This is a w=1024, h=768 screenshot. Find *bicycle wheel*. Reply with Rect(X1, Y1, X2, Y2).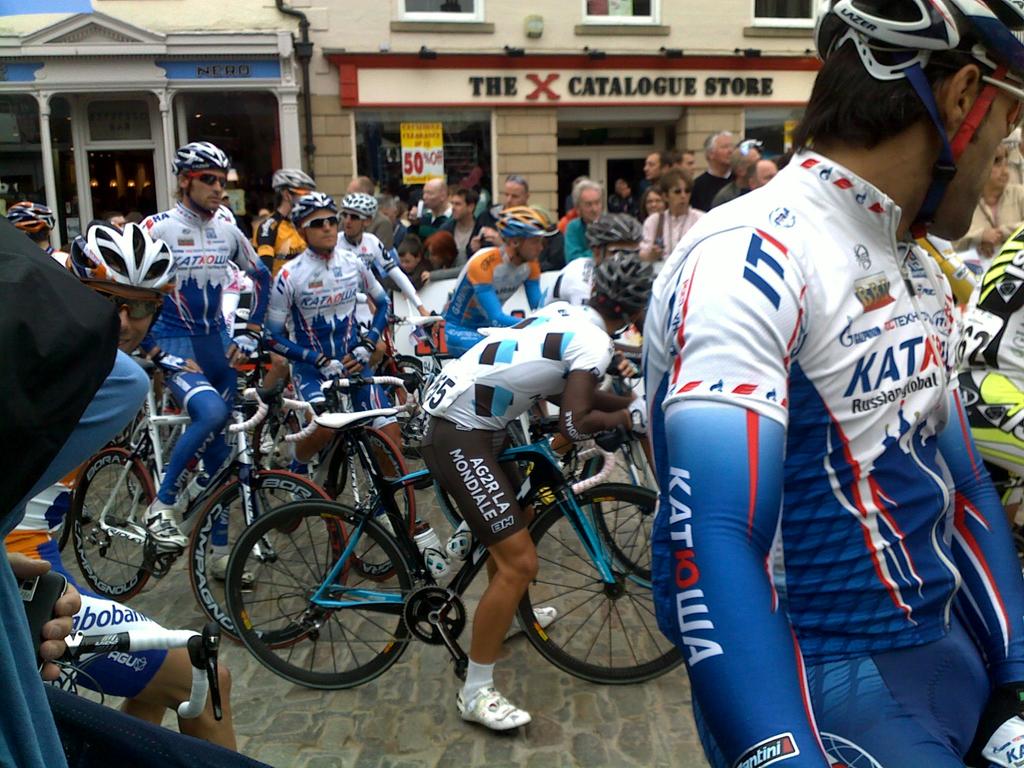
Rect(221, 498, 418, 689).
